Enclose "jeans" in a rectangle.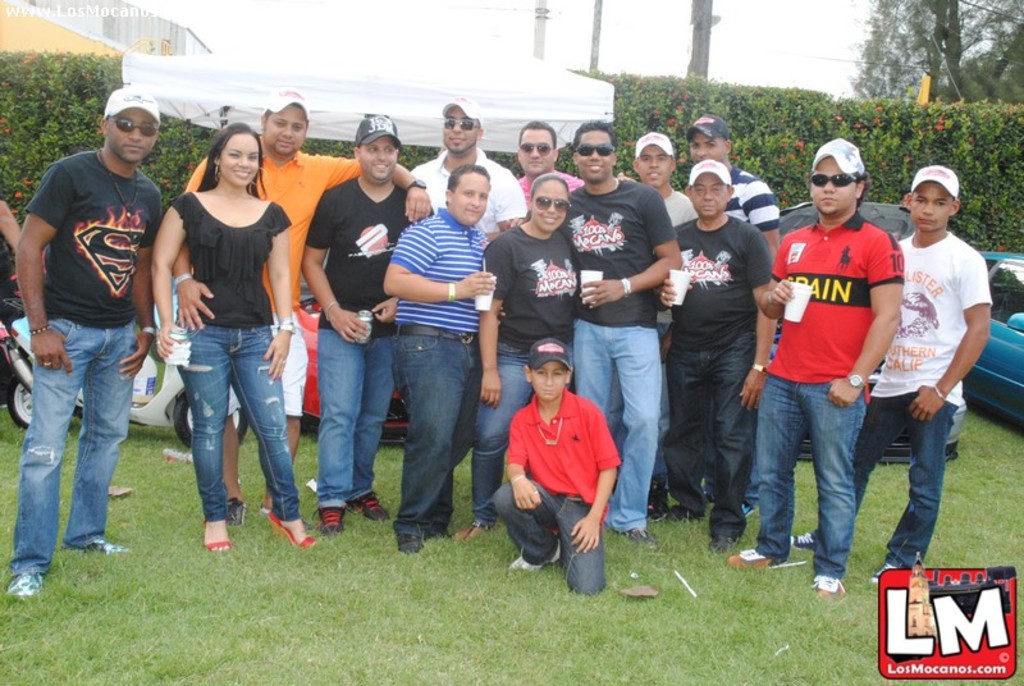
571 316 659 529.
